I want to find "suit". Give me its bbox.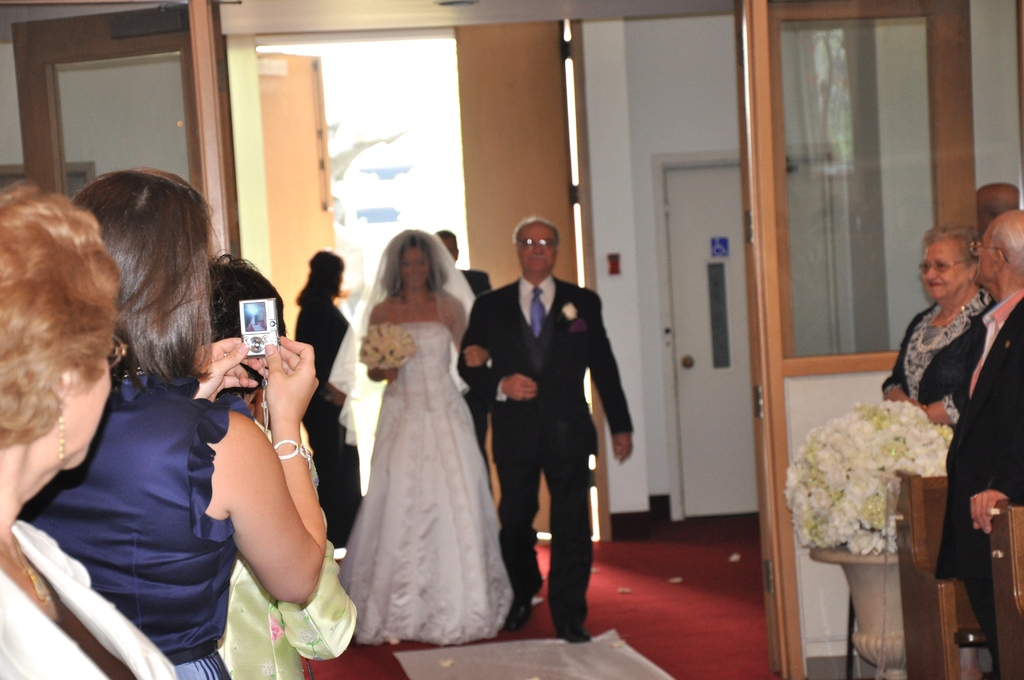
<box>458,266,492,495</box>.
